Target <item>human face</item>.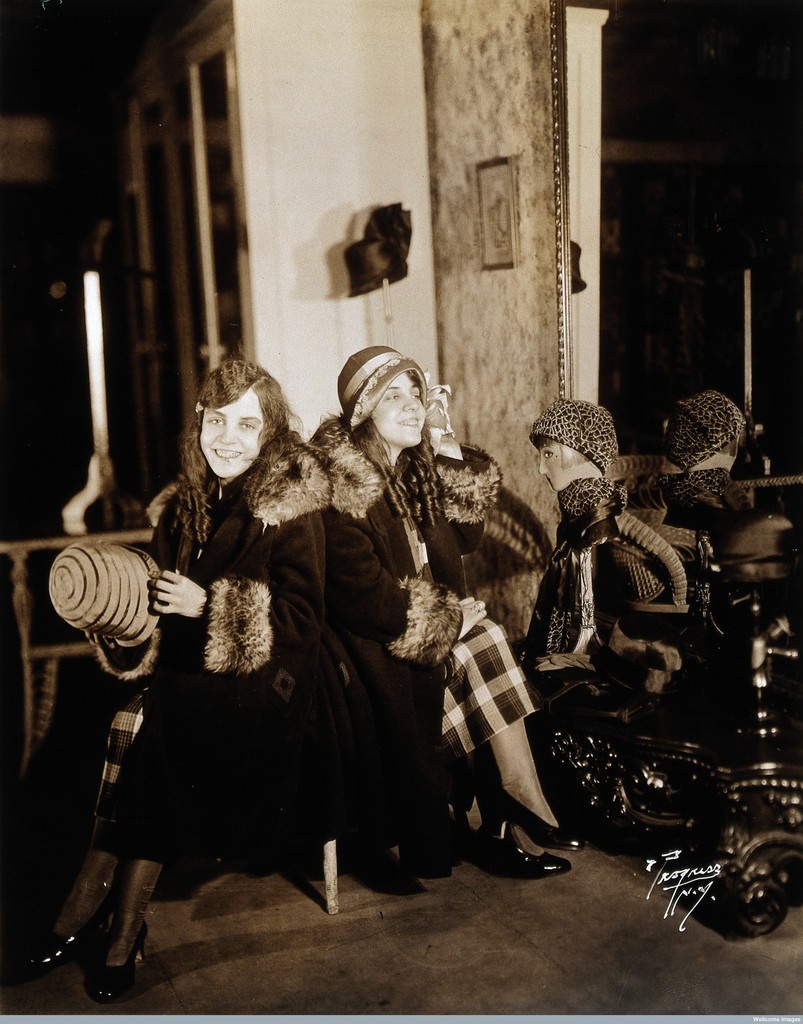
Target region: 197:387:264:477.
